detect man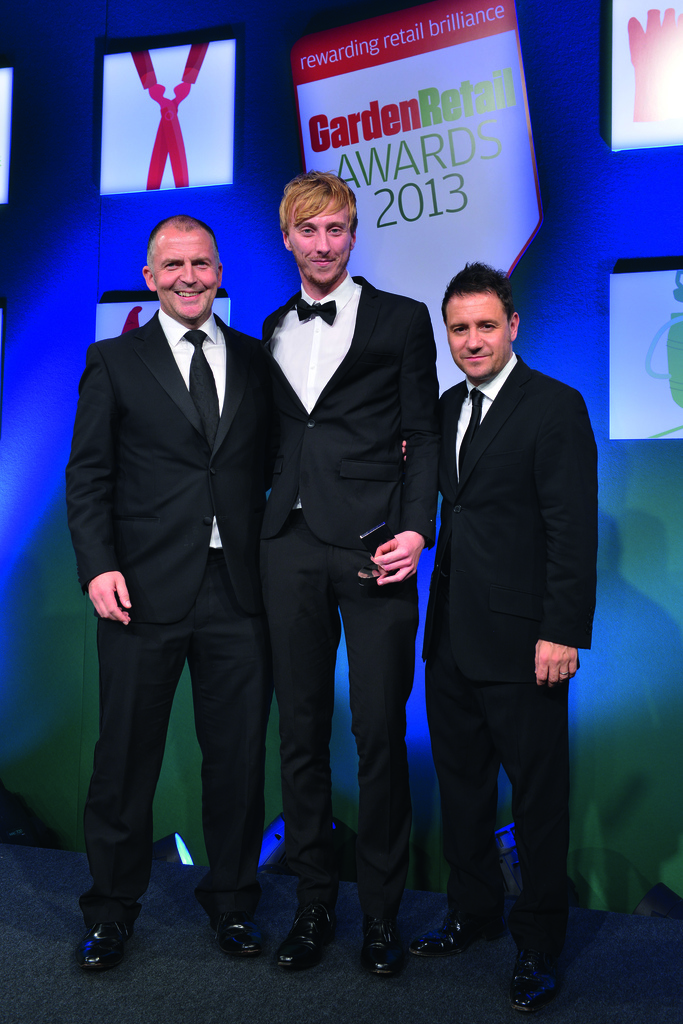
l=59, t=211, r=278, b=970
